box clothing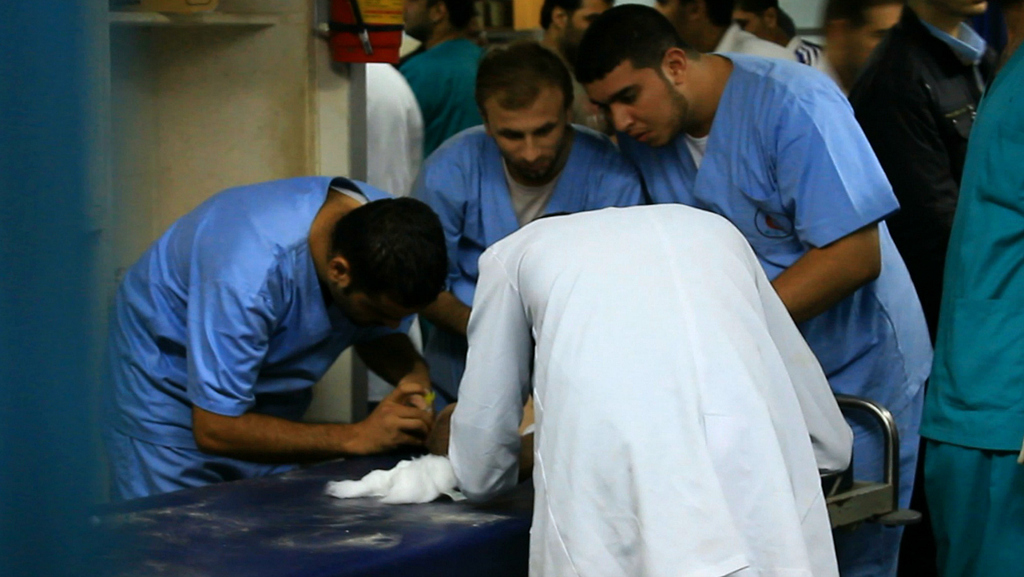
Rect(580, 46, 935, 576)
